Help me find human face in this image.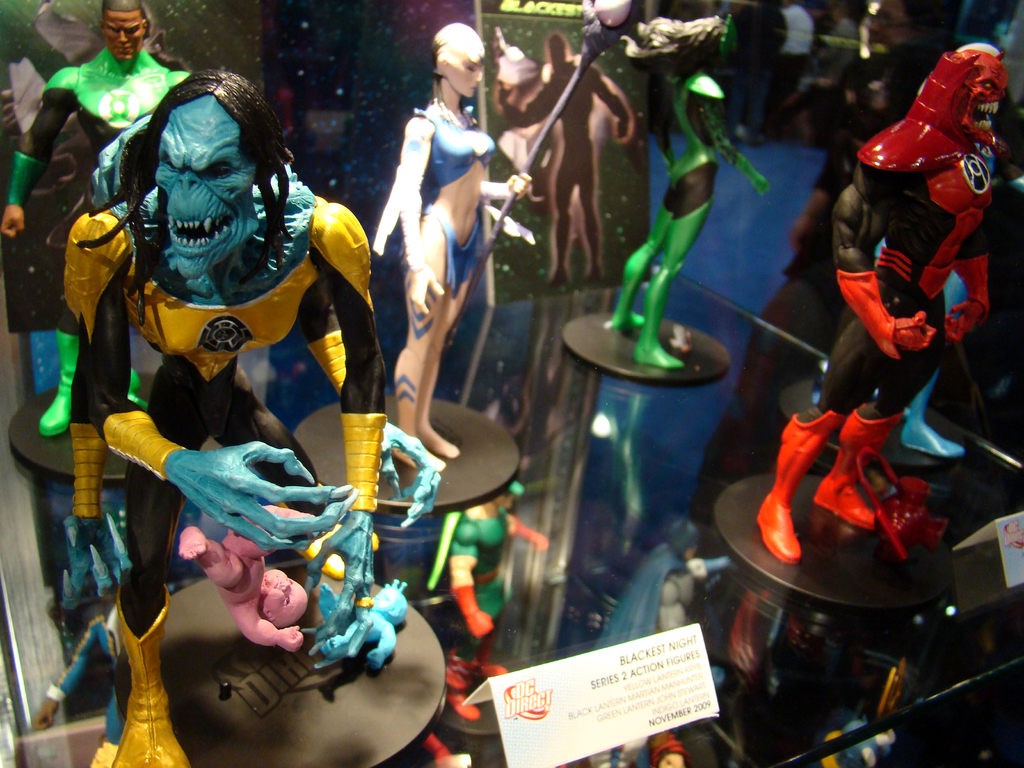
Found it: (left=445, top=51, right=483, bottom=98).
